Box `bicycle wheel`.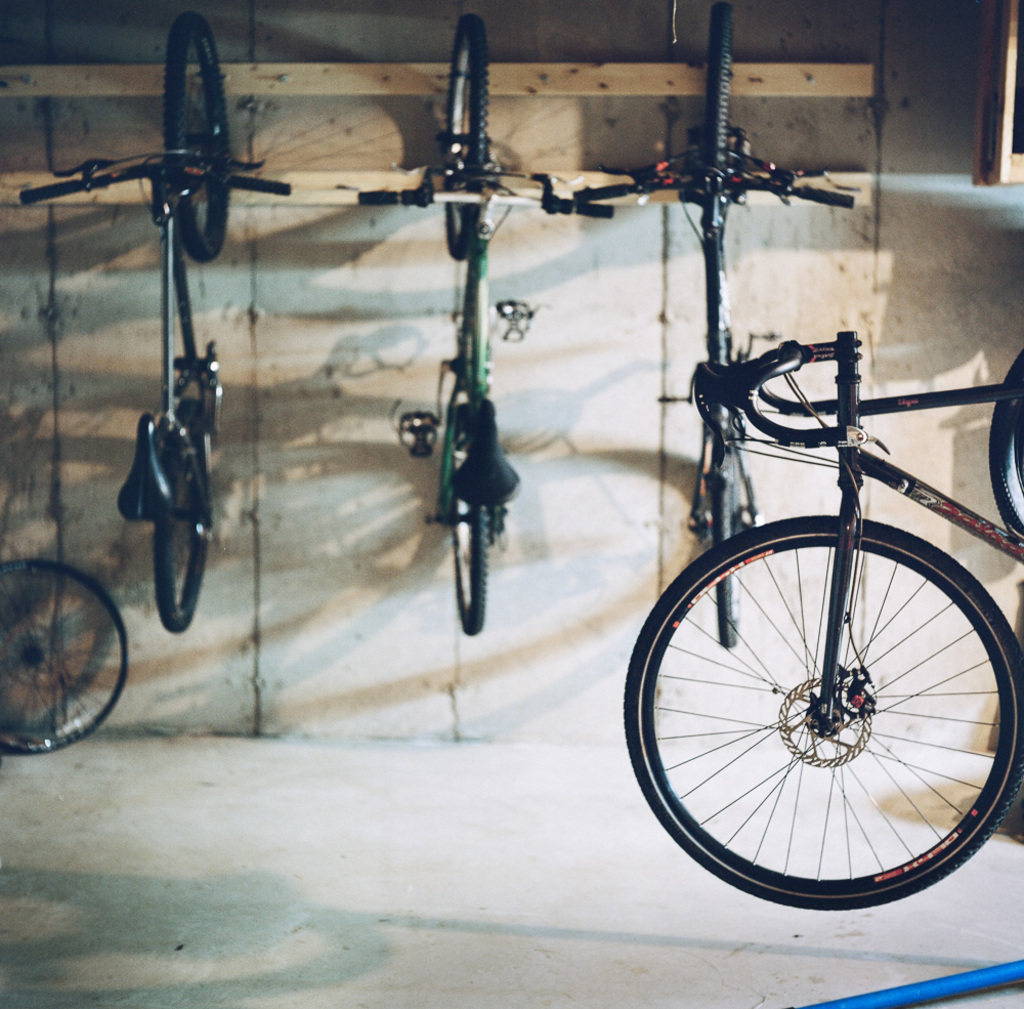
detection(625, 506, 1023, 909).
